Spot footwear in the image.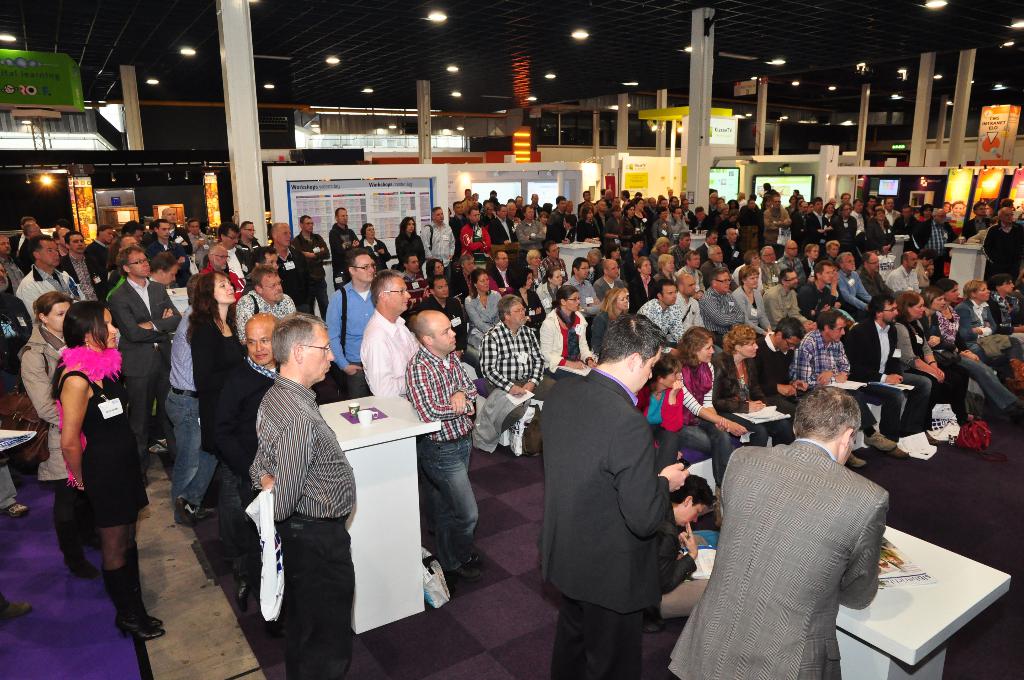
footwear found at 113, 610, 166, 642.
